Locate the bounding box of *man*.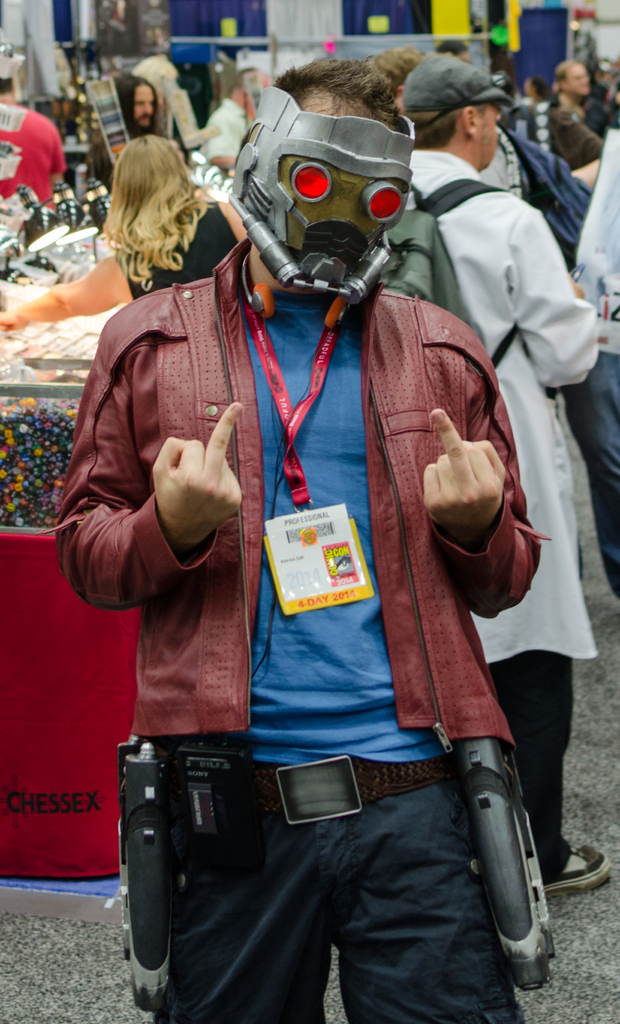
Bounding box: BBox(404, 56, 614, 895).
